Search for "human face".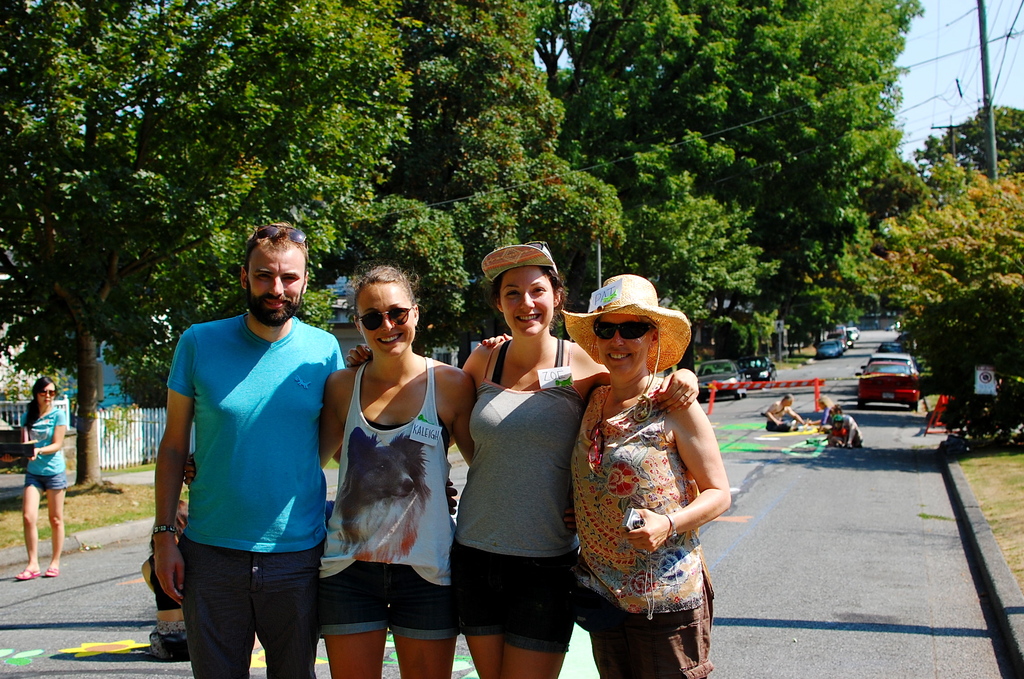
Found at BBox(596, 309, 648, 379).
